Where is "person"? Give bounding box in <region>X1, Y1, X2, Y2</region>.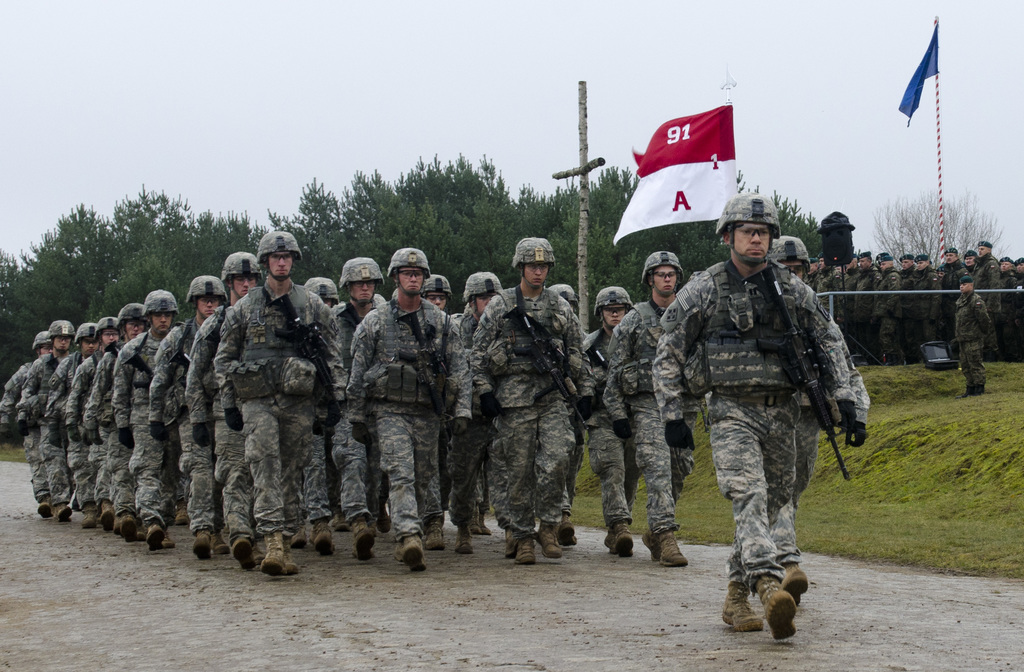
<region>113, 288, 177, 545</region>.
